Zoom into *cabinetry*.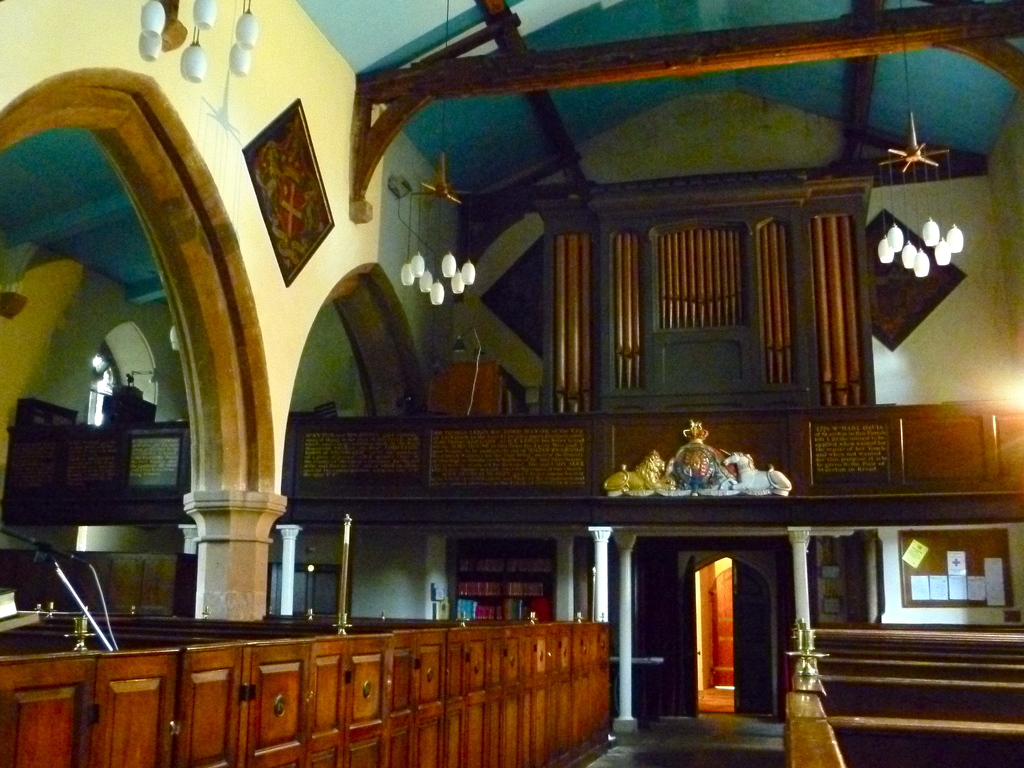
Zoom target: box=[24, 560, 641, 760].
